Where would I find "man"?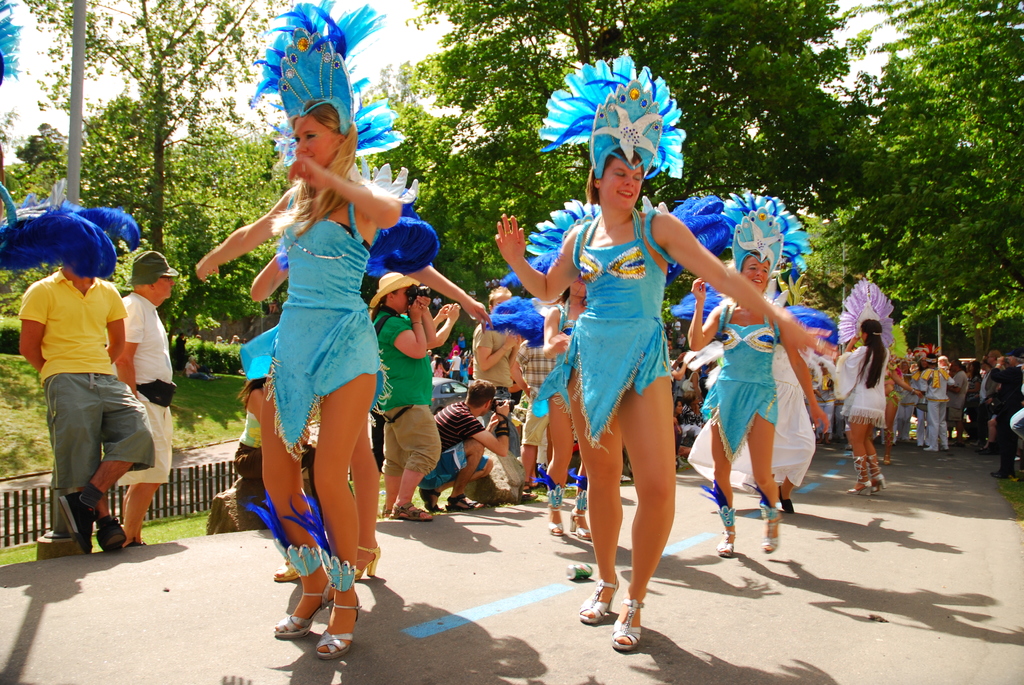
At {"left": 20, "top": 255, "right": 163, "bottom": 544}.
